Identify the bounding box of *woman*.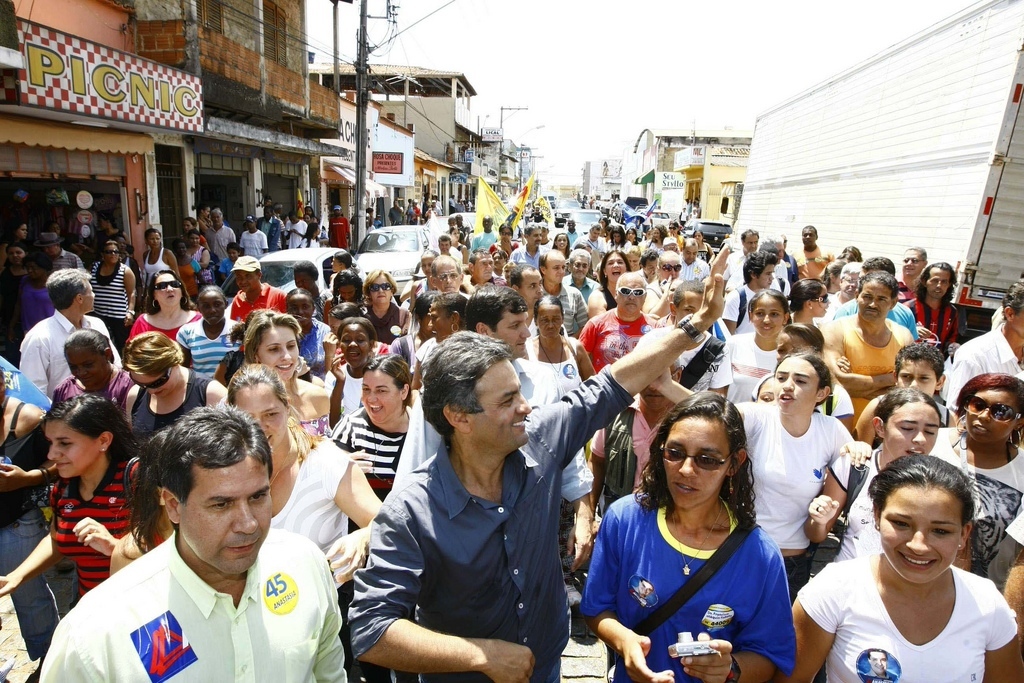
{"left": 491, "top": 223, "right": 521, "bottom": 256}.
